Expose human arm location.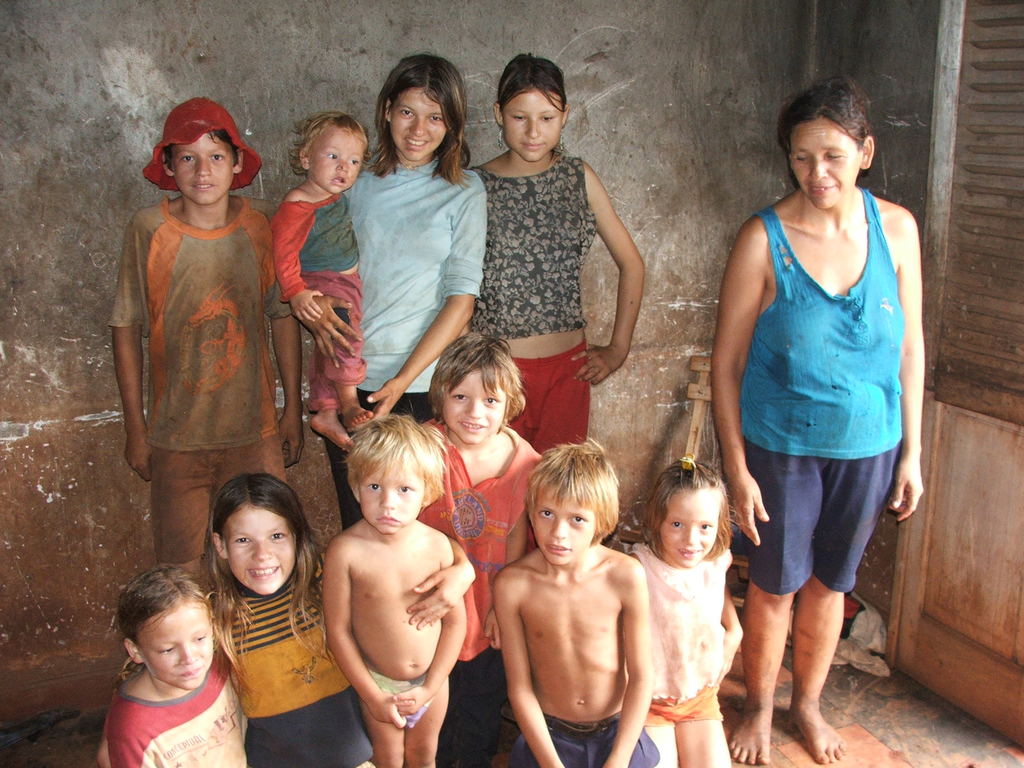
Exposed at rect(503, 517, 524, 569).
